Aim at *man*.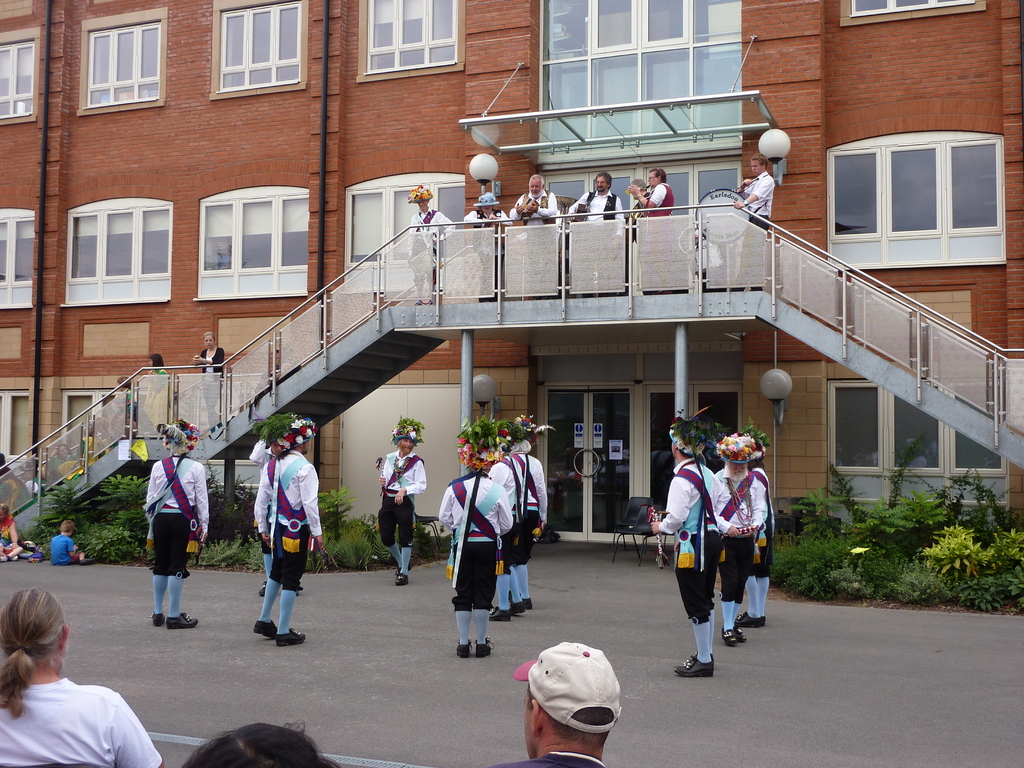
Aimed at region(748, 436, 773, 630).
